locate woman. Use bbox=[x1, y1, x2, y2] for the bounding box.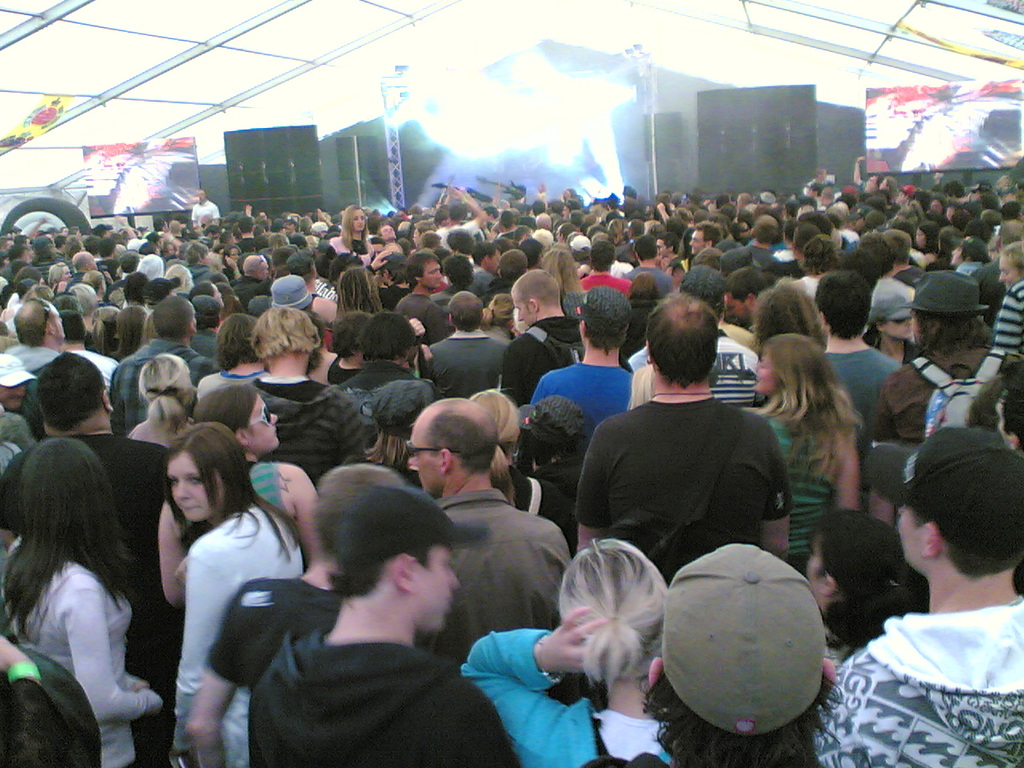
bbox=[9, 429, 160, 767].
